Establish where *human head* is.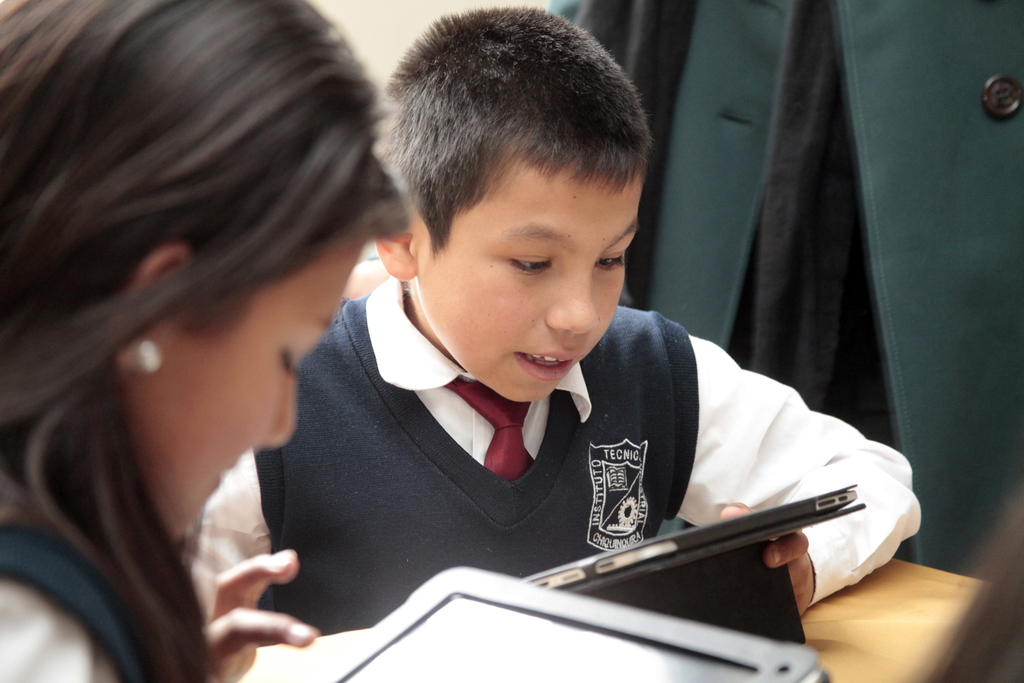
Established at <bbox>380, 5, 667, 366</bbox>.
